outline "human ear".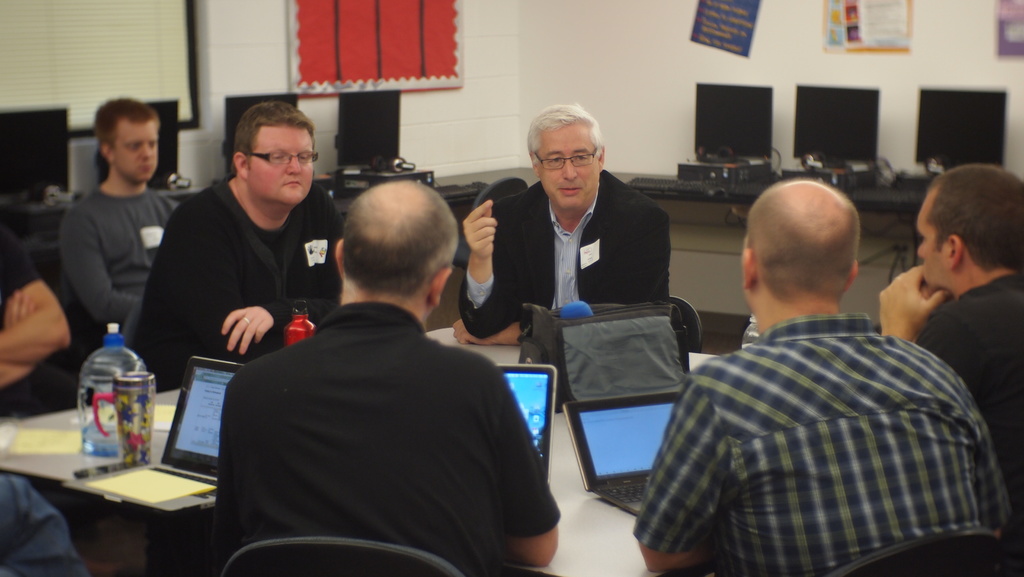
Outline: 593, 147, 604, 174.
